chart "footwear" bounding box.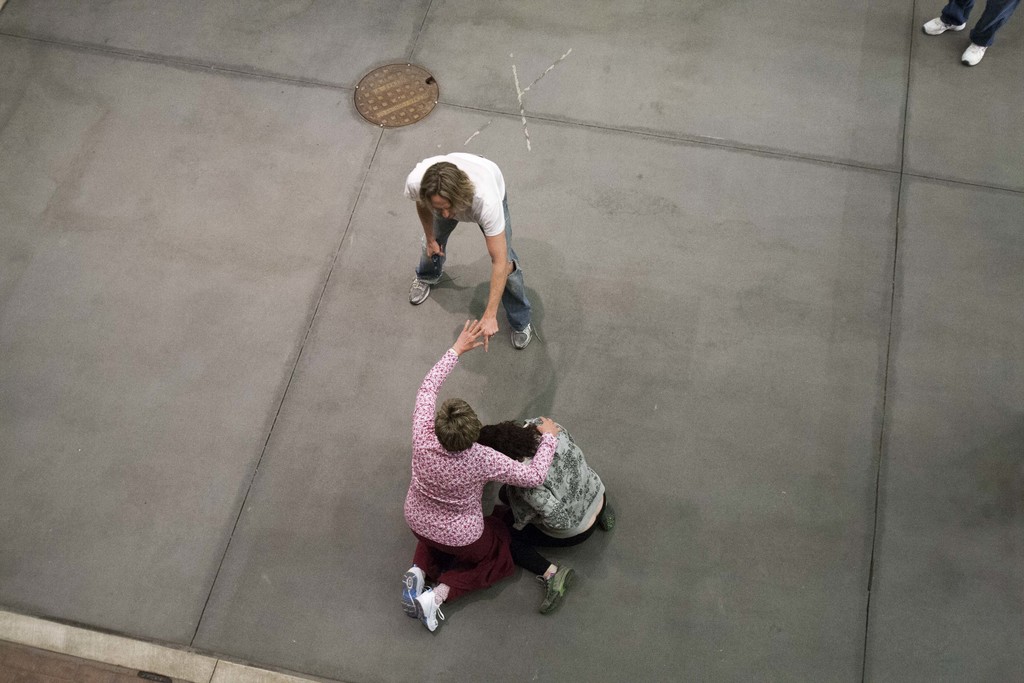
Charted: bbox=(402, 564, 428, 620).
